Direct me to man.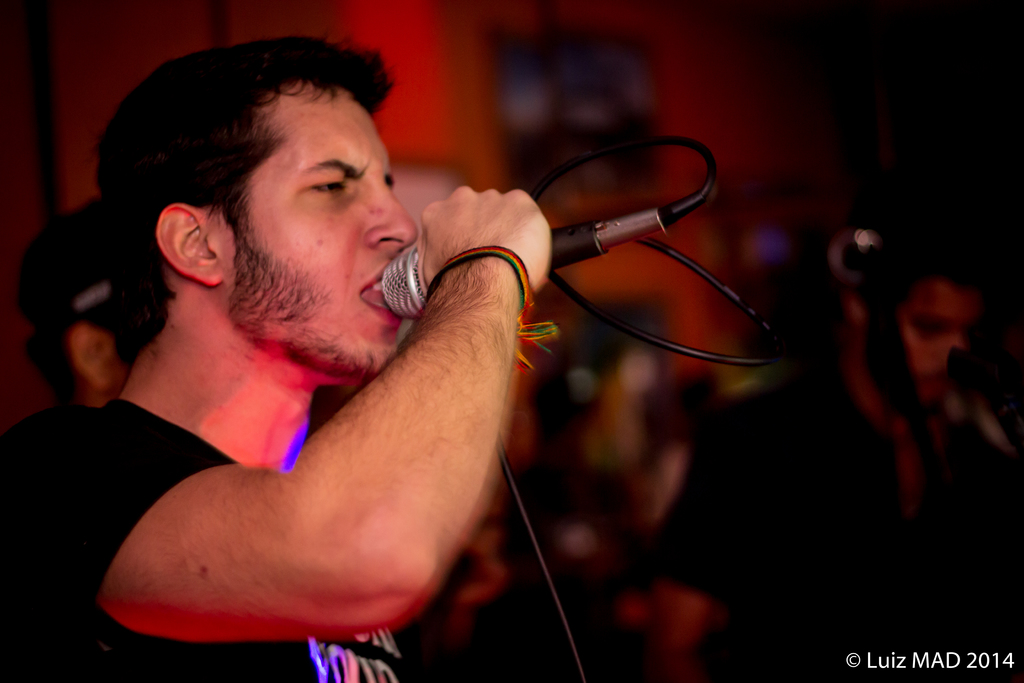
Direction: detection(652, 224, 1023, 682).
